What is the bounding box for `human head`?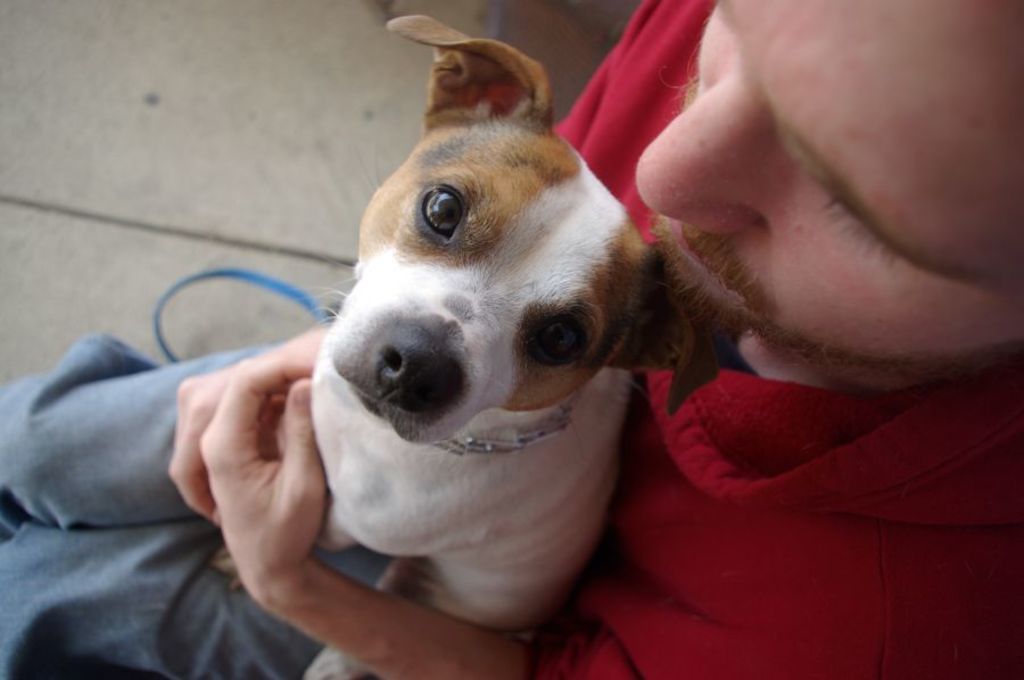
rect(647, 33, 1017, 416).
